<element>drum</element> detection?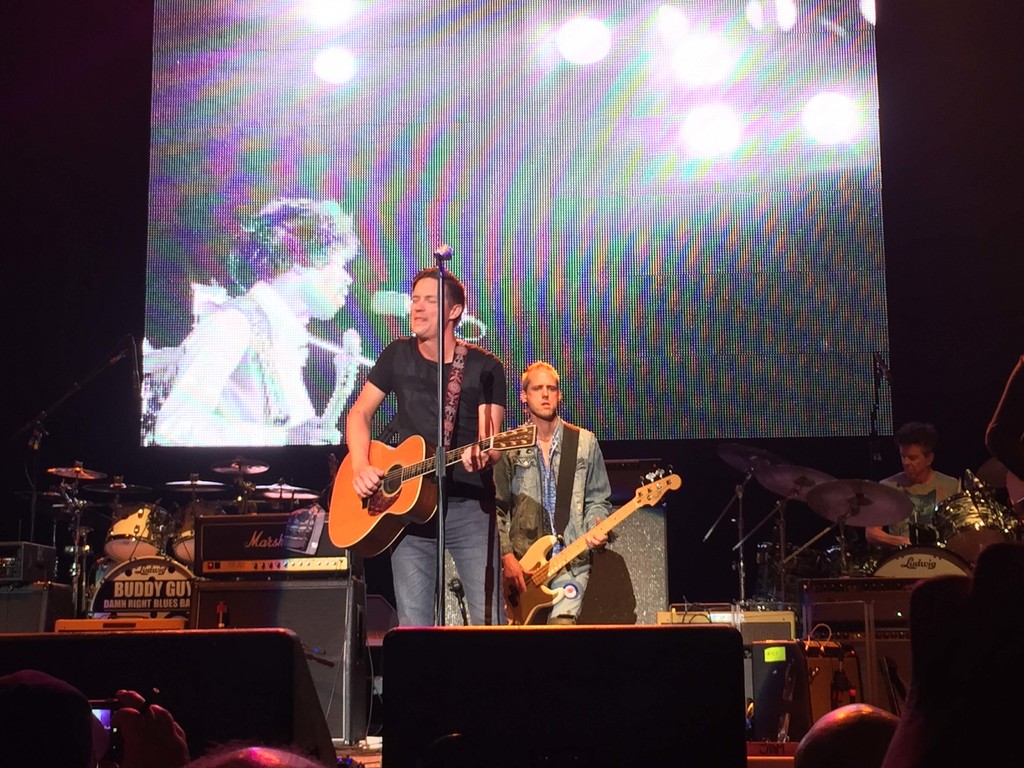
box=[871, 545, 976, 578]
